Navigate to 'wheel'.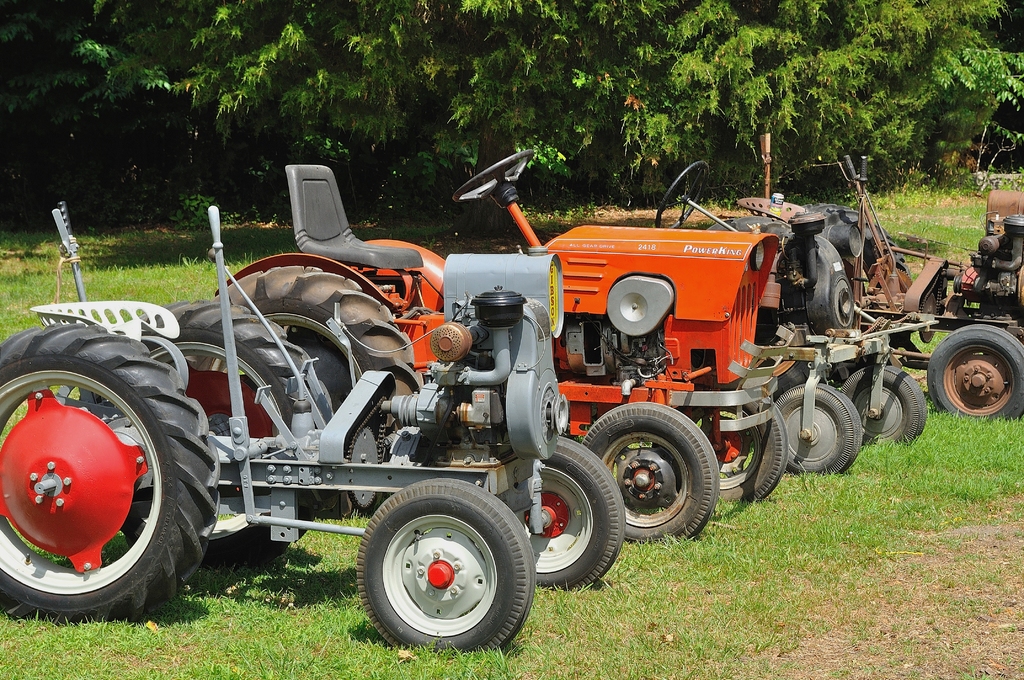
Navigation target: bbox(341, 489, 532, 649).
